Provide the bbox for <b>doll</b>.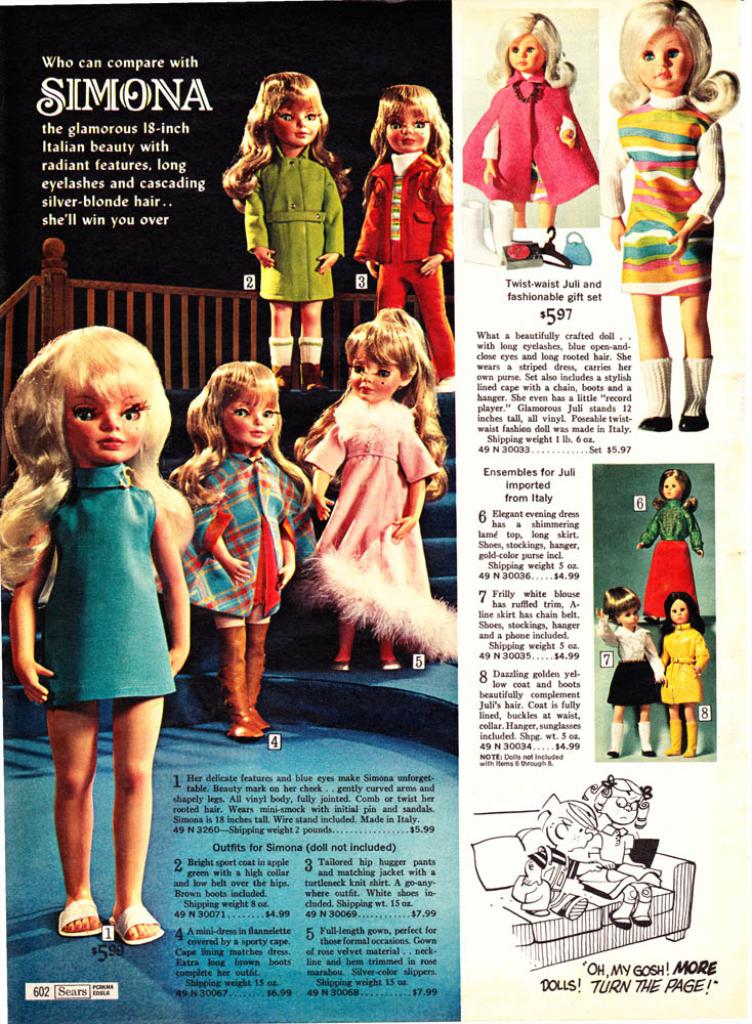
640/475/714/616.
